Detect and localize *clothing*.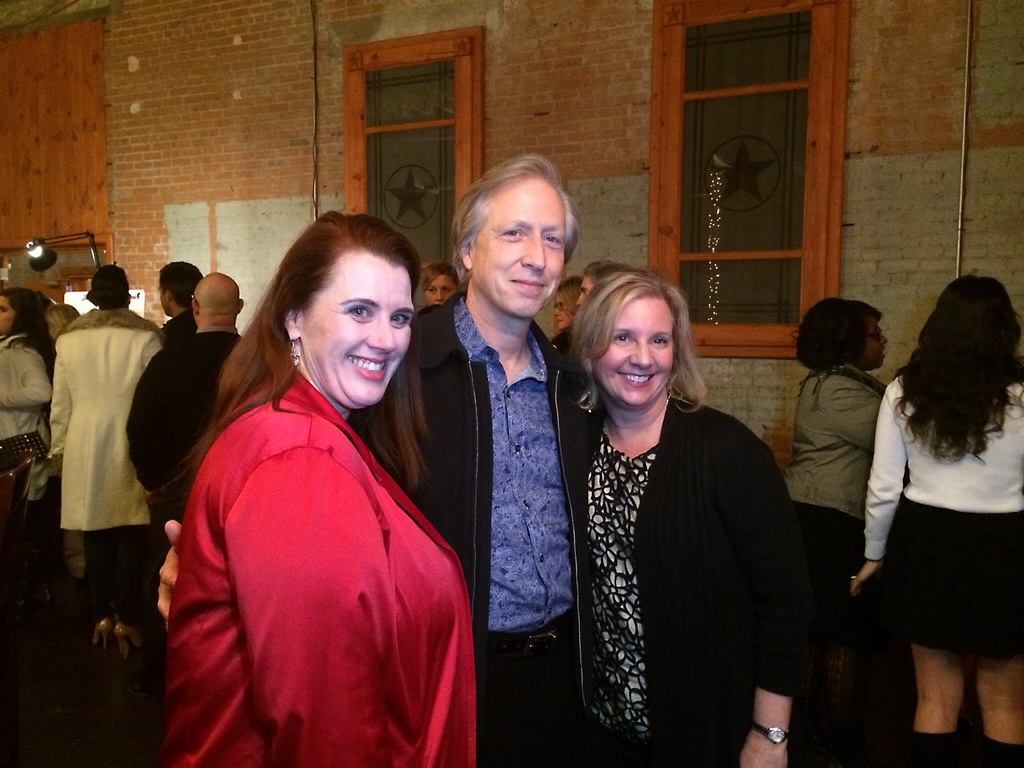
Localized at [left=845, top=344, right=1023, bottom=662].
